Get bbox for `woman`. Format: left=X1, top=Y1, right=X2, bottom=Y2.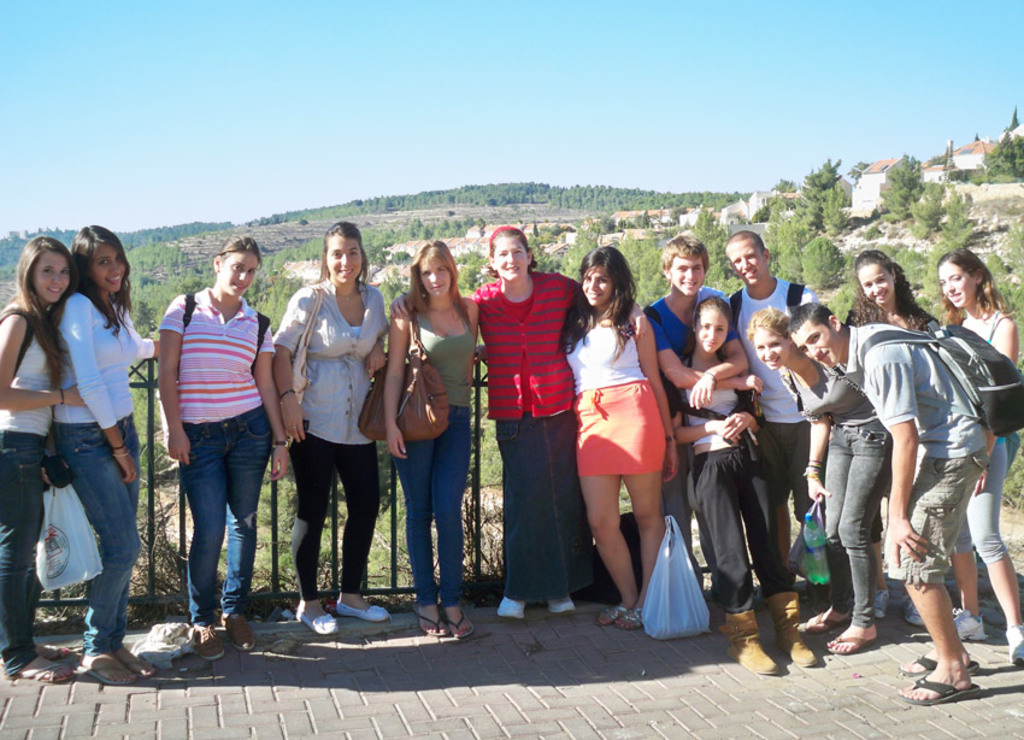
left=376, top=235, right=485, bottom=640.
